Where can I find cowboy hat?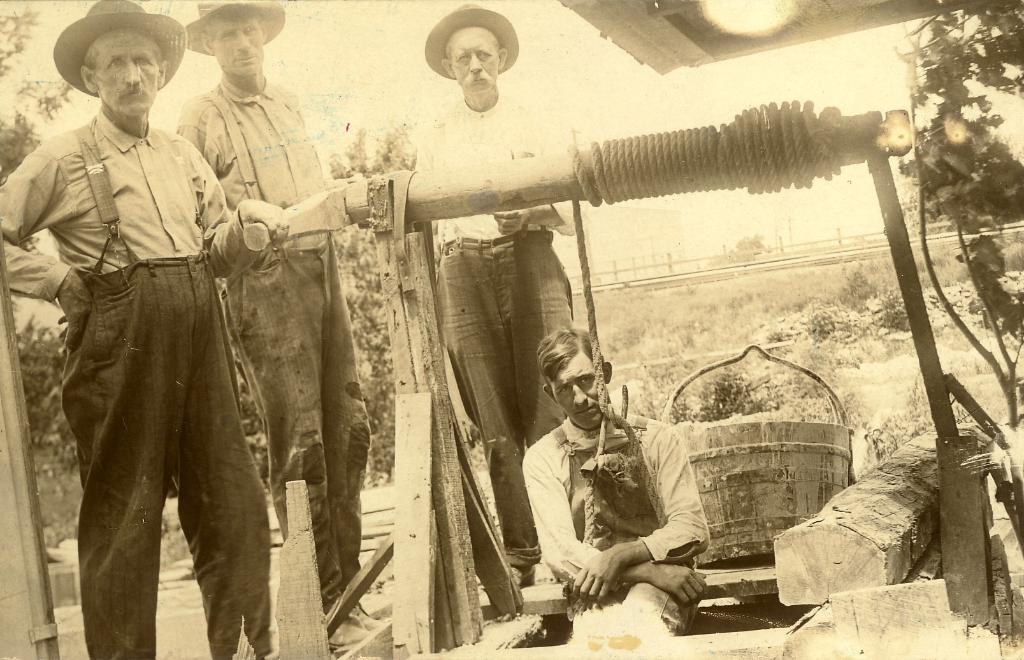
You can find it at x1=420 y1=2 x2=521 y2=81.
